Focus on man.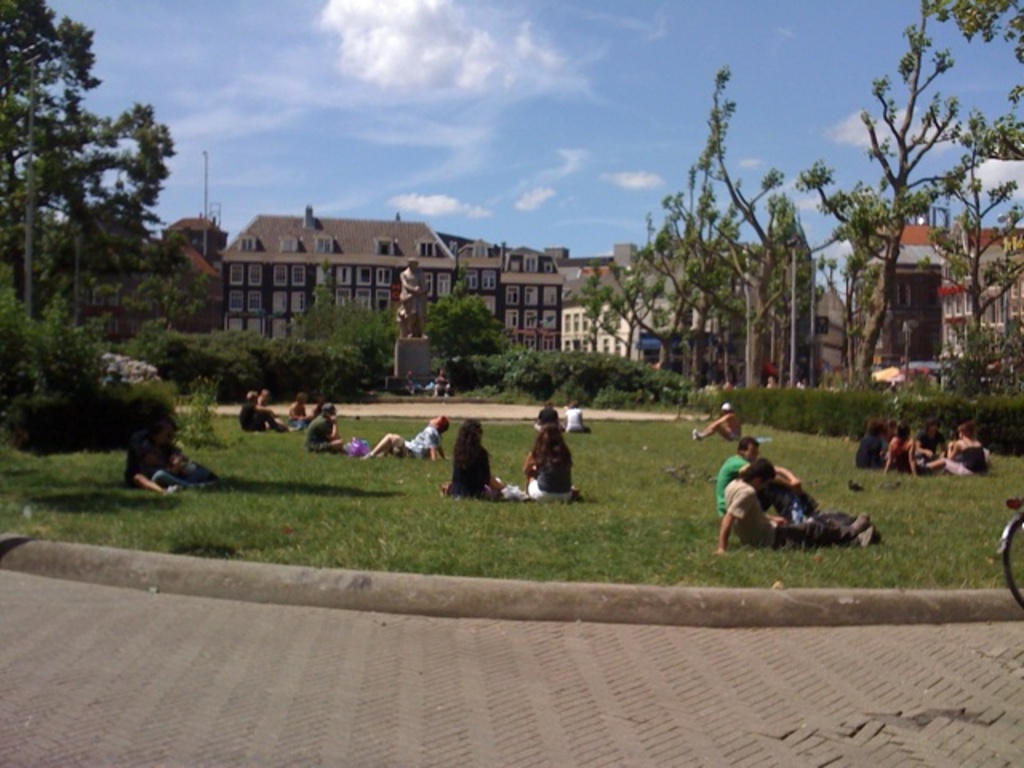
Focused at box=[688, 398, 747, 442].
